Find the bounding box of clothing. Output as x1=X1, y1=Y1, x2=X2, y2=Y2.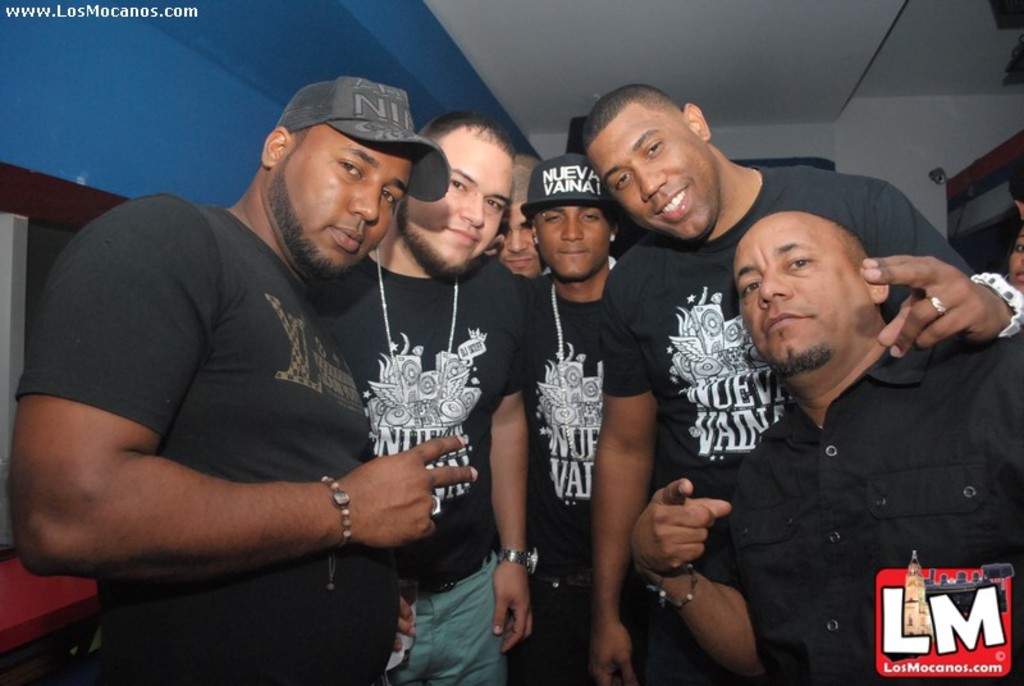
x1=8, y1=173, x2=440, y2=685.
